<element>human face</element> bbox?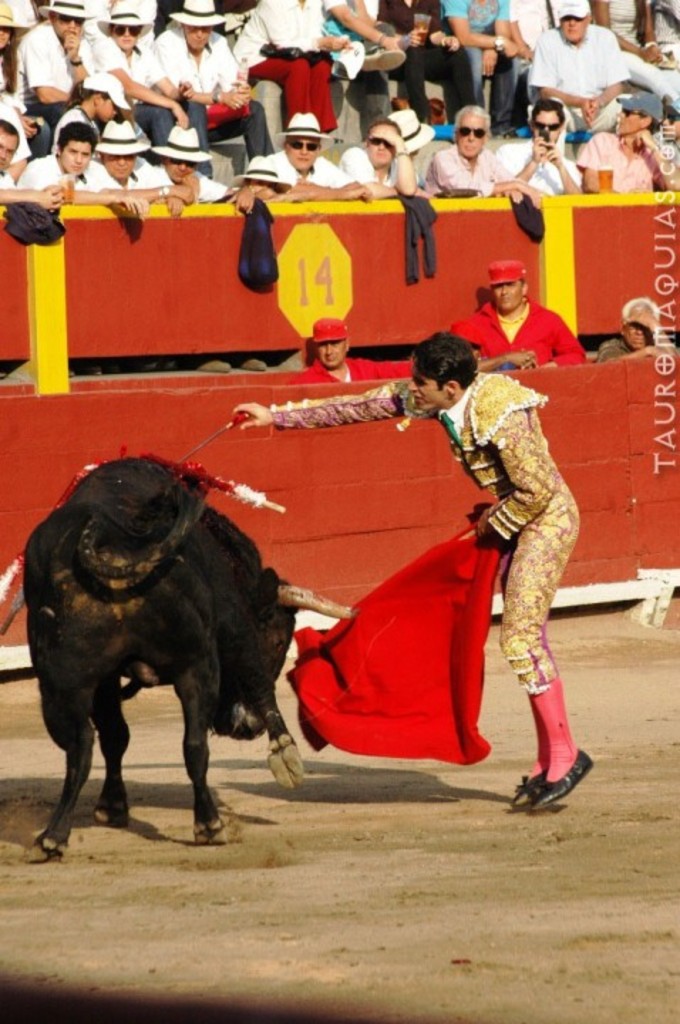
BBox(159, 148, 203, 182)
